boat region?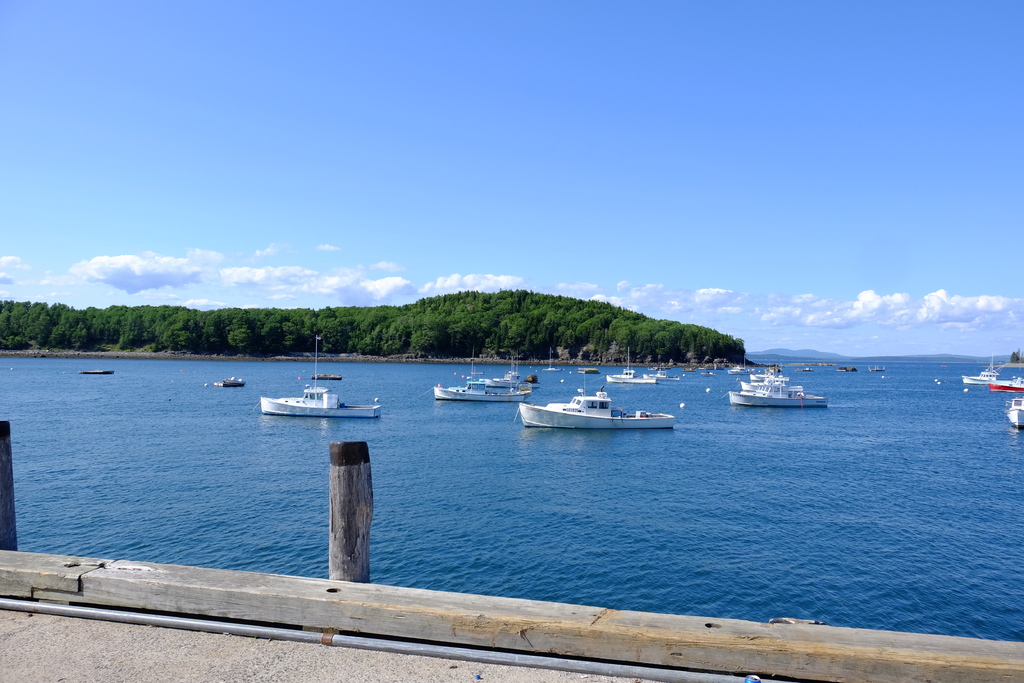
bbox=(990, 372, 1023, 390)
